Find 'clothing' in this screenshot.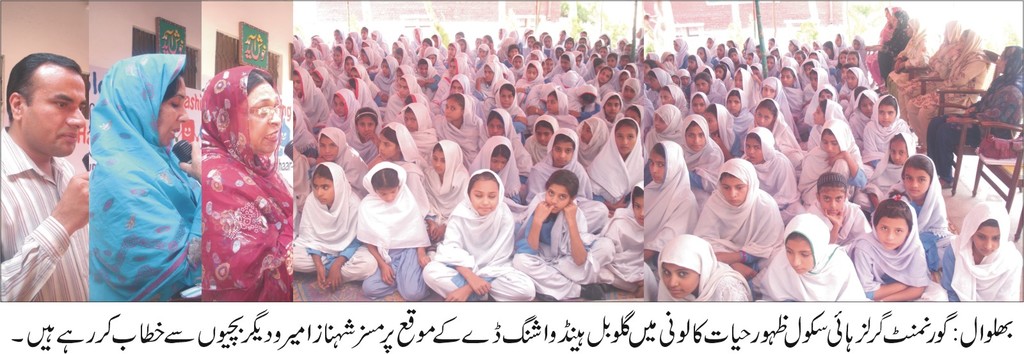
The bounding box for 'clothing' is locate(689, 159, 780, 276).
